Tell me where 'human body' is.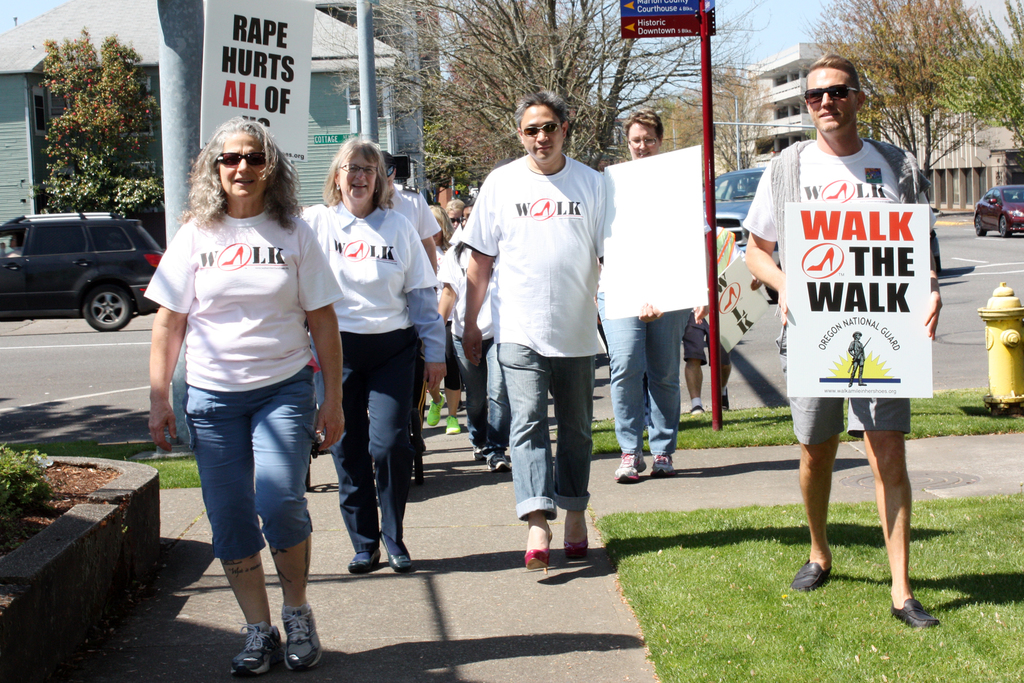
'human body' is at [x1=746, y1=135, x2=945, y2=629].
